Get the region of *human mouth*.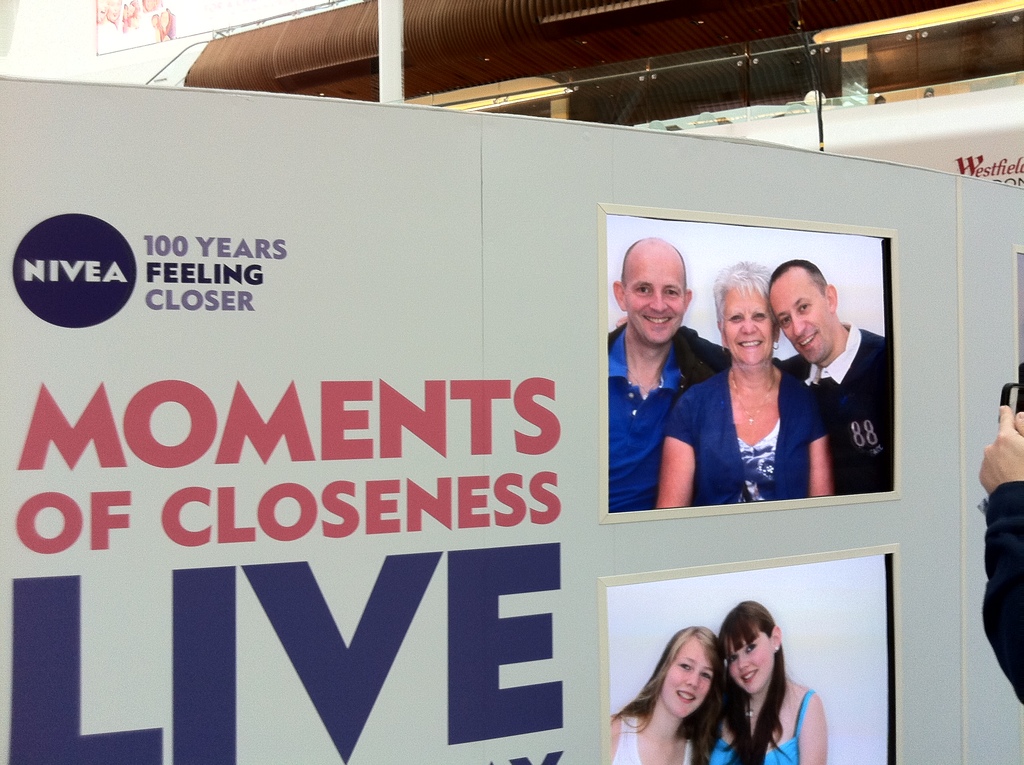
rect(793, 329, 817, 354).
